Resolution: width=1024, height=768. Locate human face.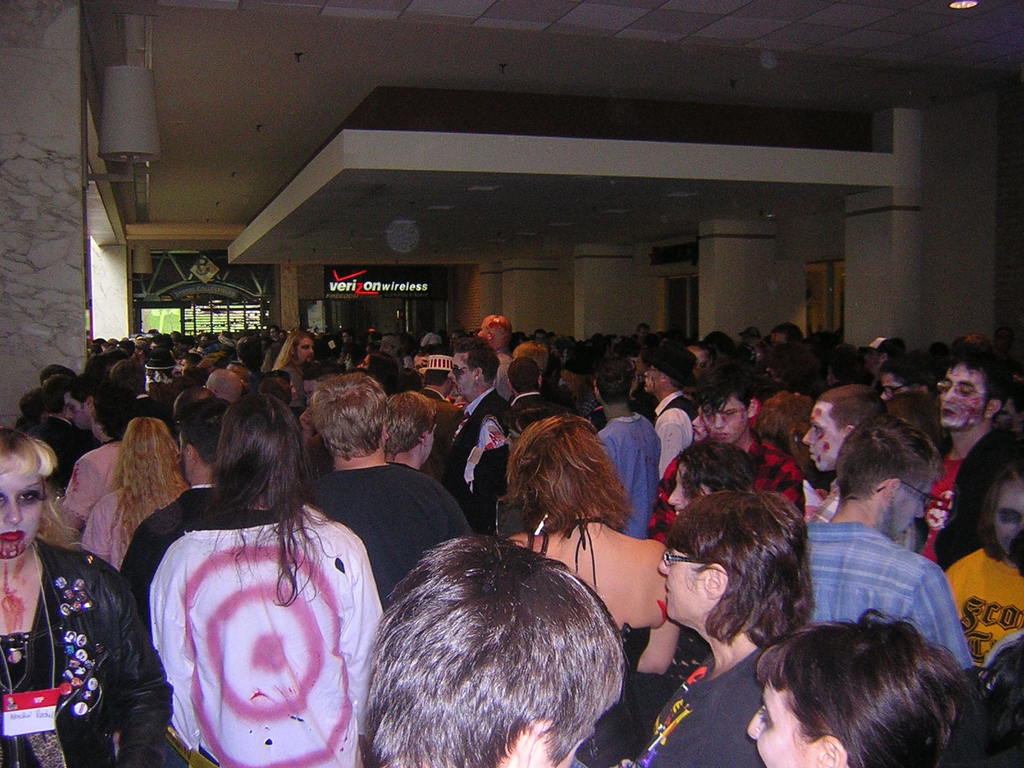
(left=661, top=462, right=708, bottom=518).
